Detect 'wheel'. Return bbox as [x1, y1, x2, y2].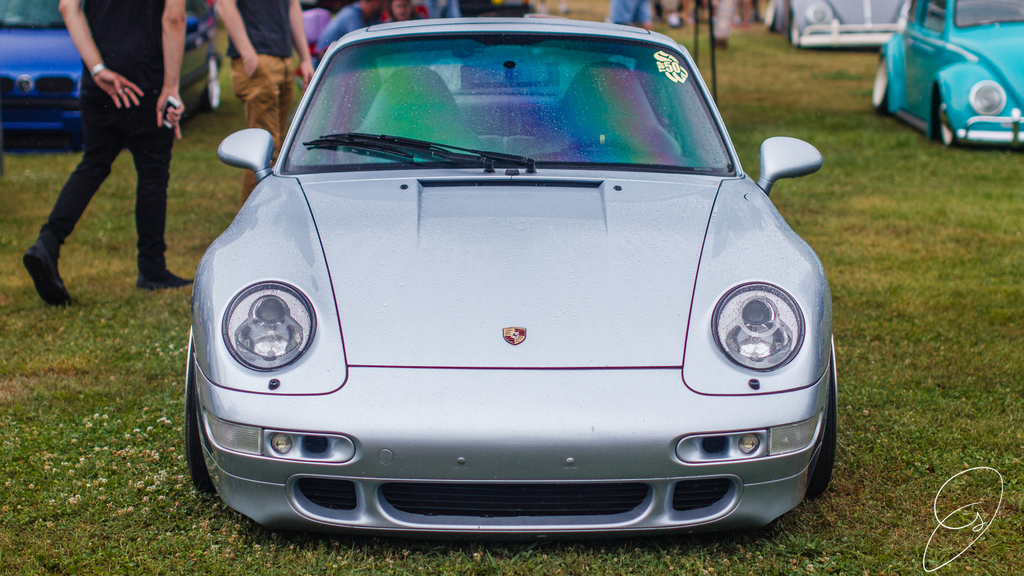
[936, 102, 957, 150].
